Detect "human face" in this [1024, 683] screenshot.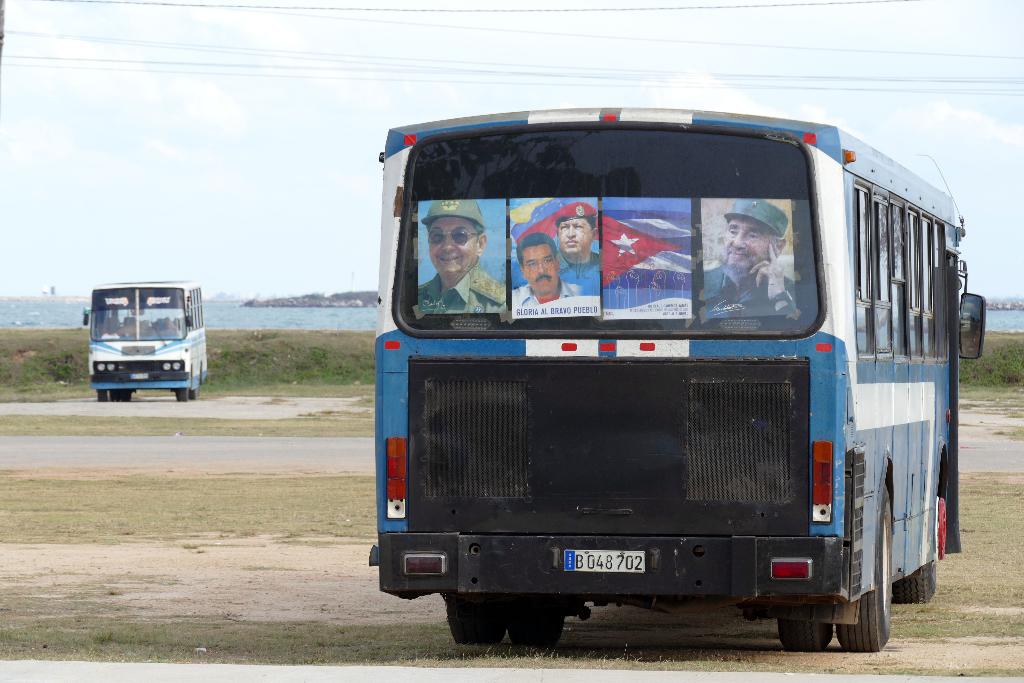
Detection: x1=424, y1=219, x2=477, y2=268.
